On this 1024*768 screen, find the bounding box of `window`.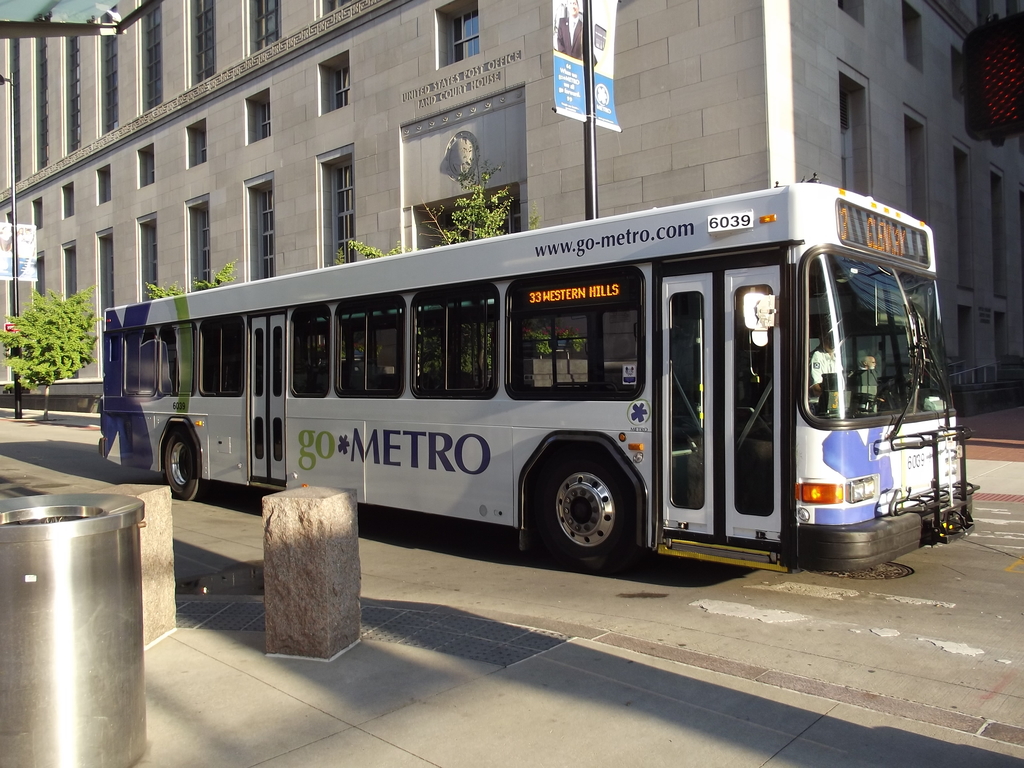
Bounding box: {"left": 952, "top": 308, "right": 968, "bottom": 361}.
